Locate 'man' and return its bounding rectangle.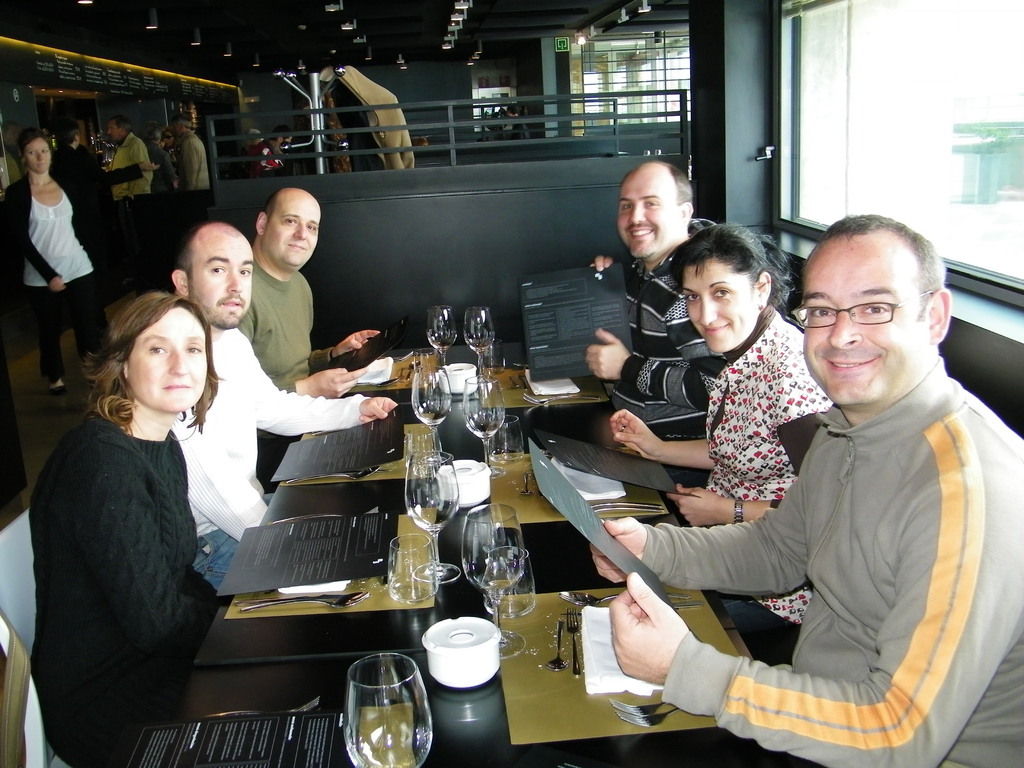
236:185:381:396.
